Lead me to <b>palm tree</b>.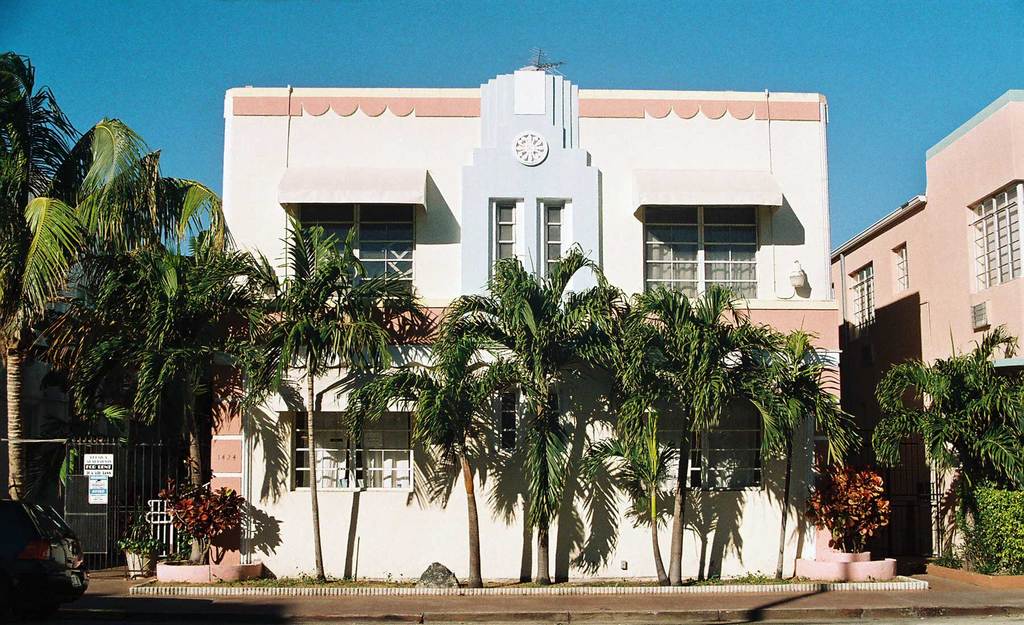
Lead to pyautogui.locateOnScreen(552, 298, 645, 571).
